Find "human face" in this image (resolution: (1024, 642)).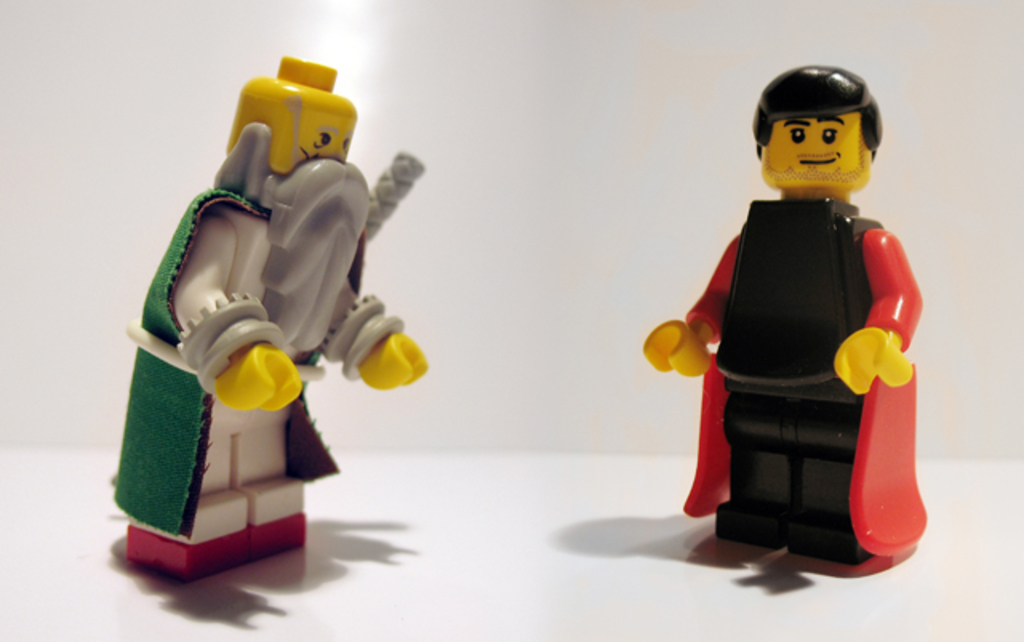
detection(758, 115, 862, 181).
